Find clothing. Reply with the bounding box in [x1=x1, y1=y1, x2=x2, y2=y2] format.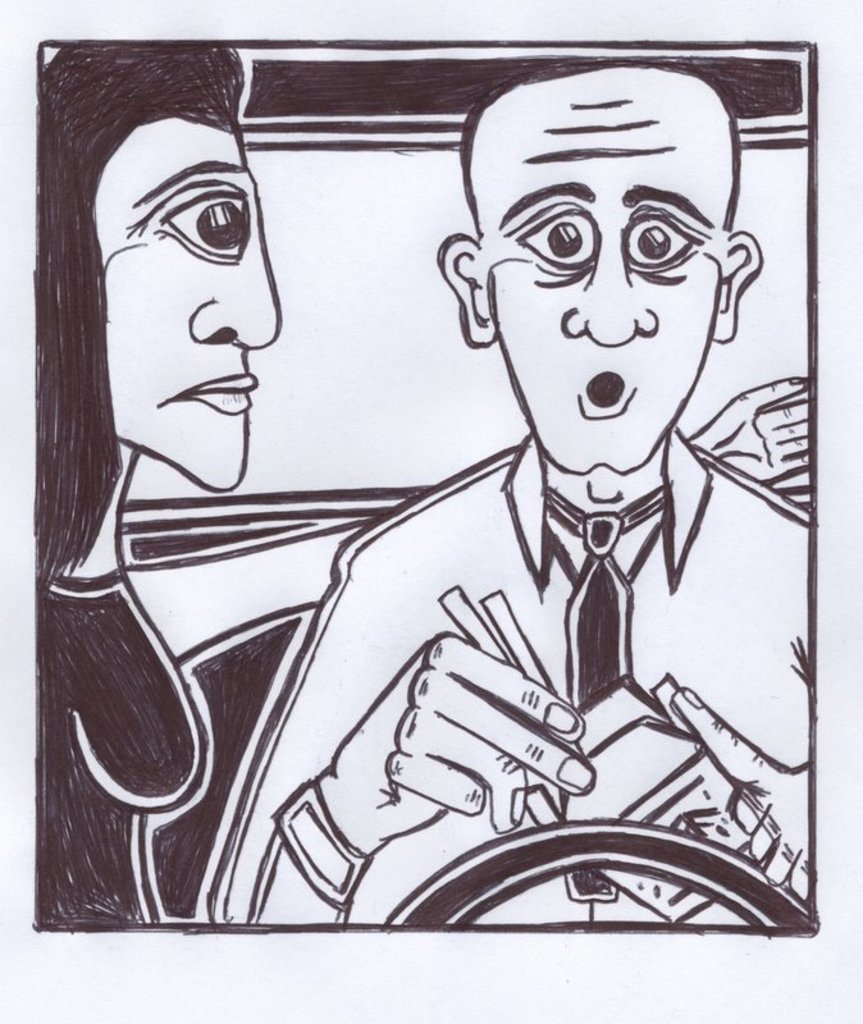
[x1=181, y1=430, x2=812, y2=934].
